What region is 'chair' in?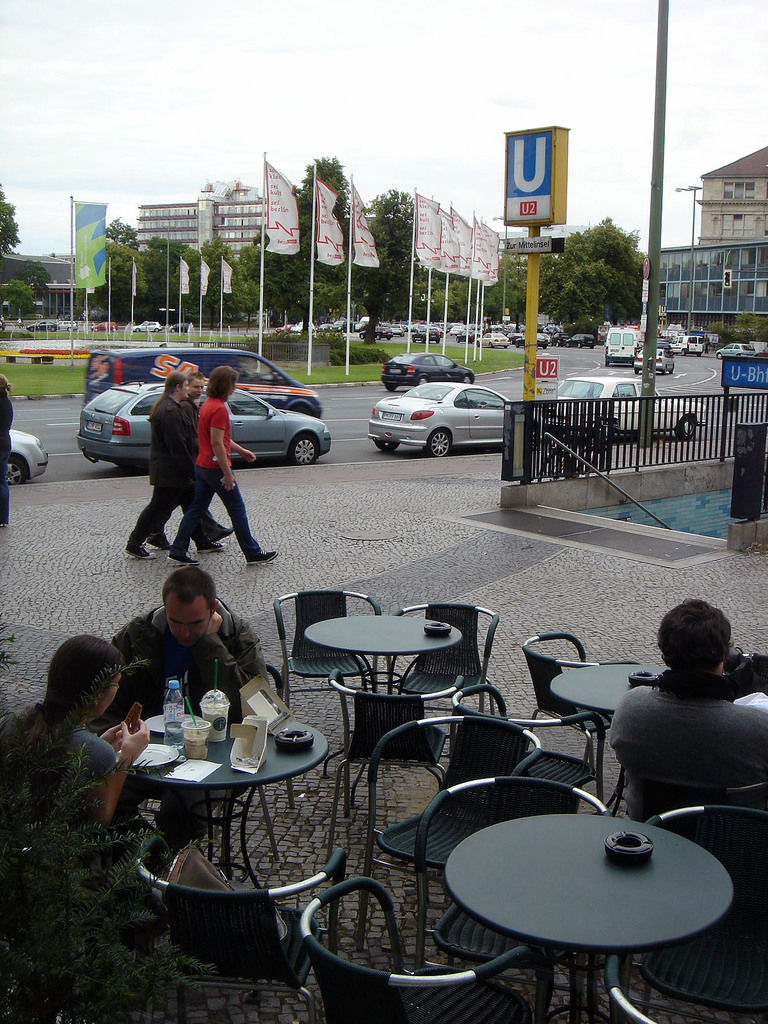
<bbox>357, 710, 545, 946</bbox>.
